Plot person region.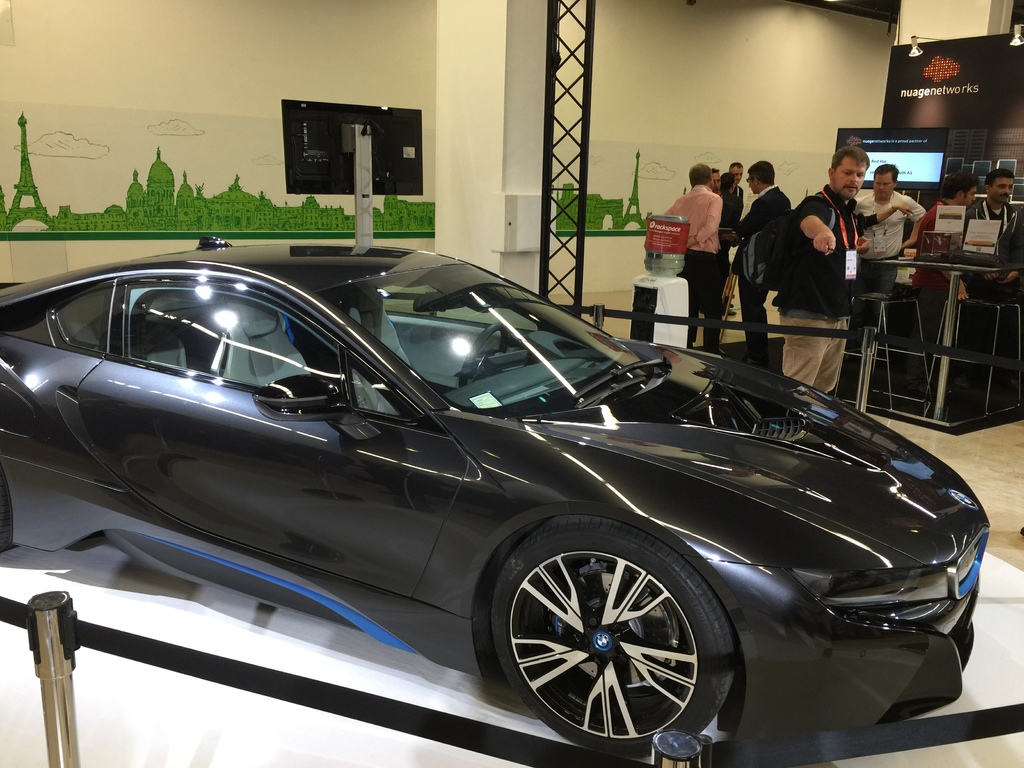
Plotted at (left=906, top=159, right=971, bottom=408).
